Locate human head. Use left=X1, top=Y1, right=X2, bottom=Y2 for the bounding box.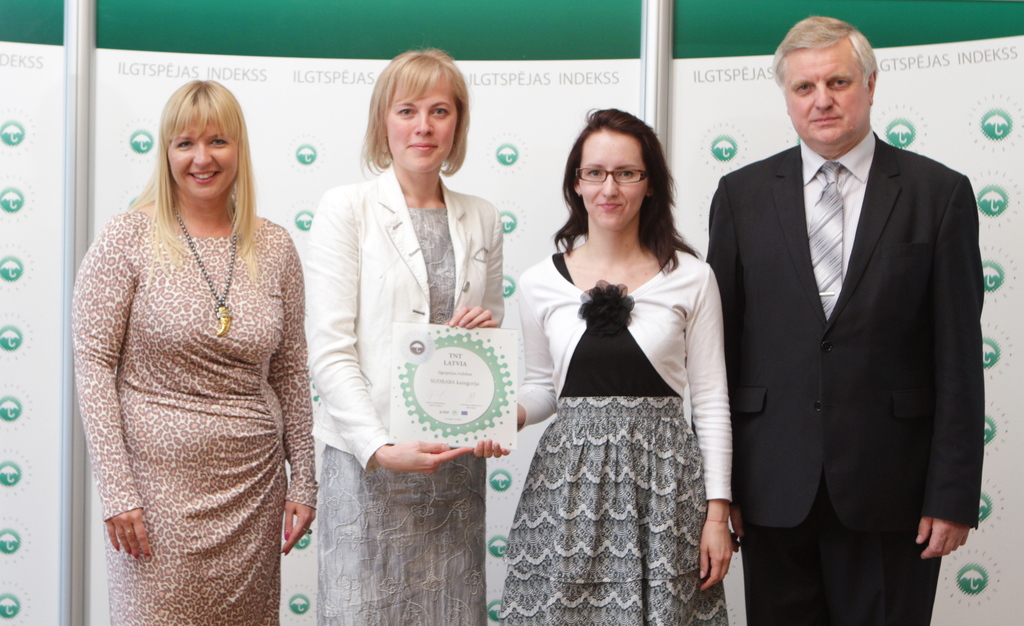
left=161, top=81, right=247, bottom=199.
